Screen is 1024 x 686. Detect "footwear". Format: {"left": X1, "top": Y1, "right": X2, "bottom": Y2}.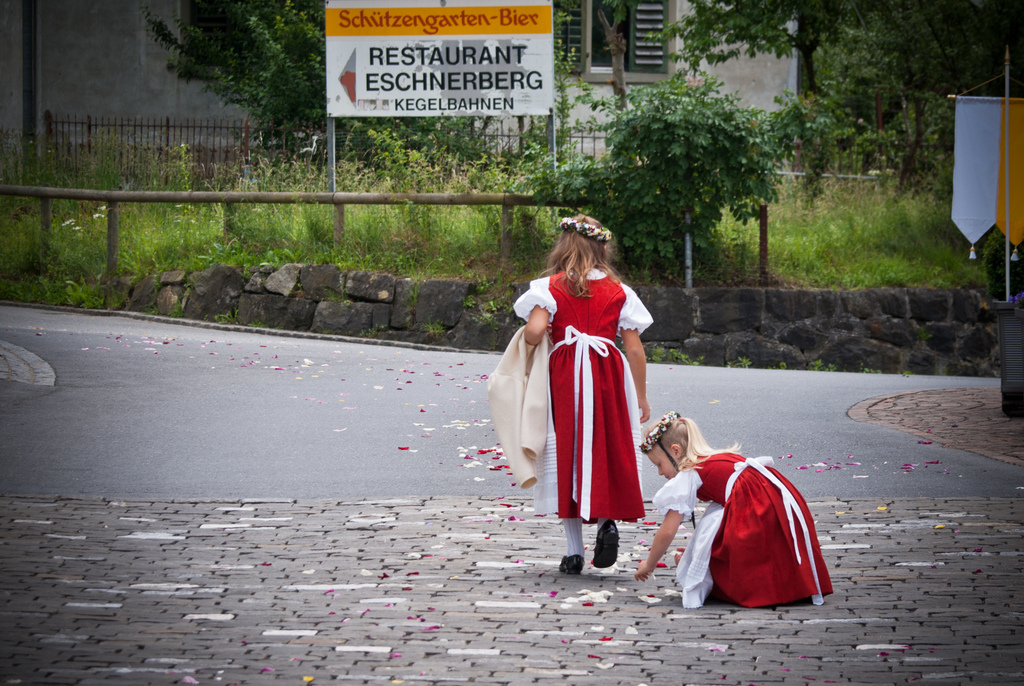
{"left": 591, "top": 521, "right": 621, "bottom": 569}.
